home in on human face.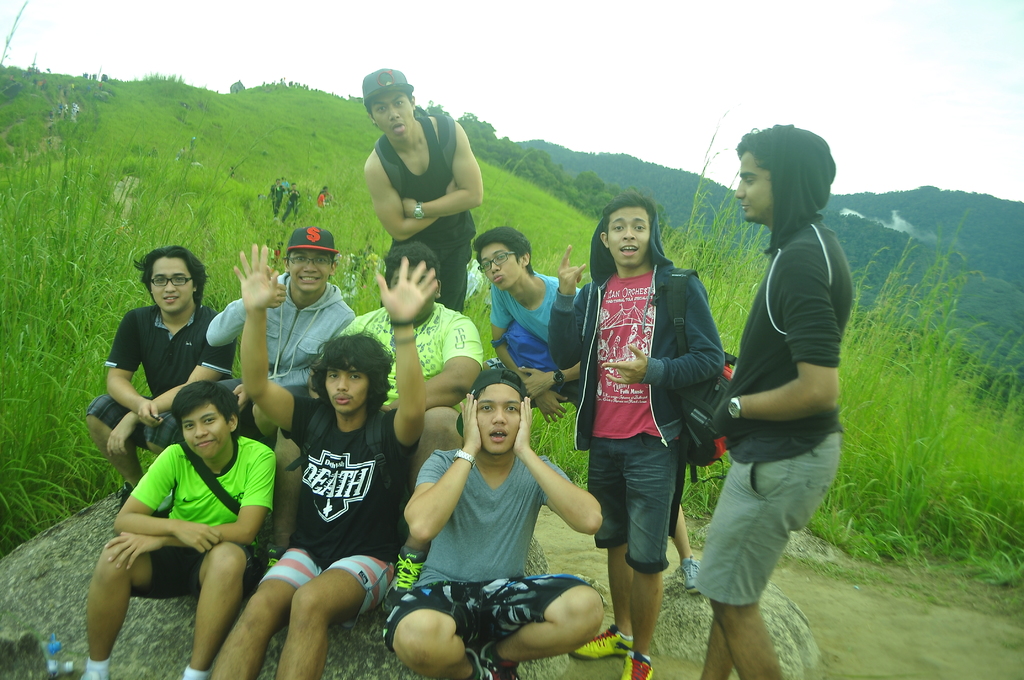
Homed in at [x1=368, y1=88, x2=417, y2=142].
